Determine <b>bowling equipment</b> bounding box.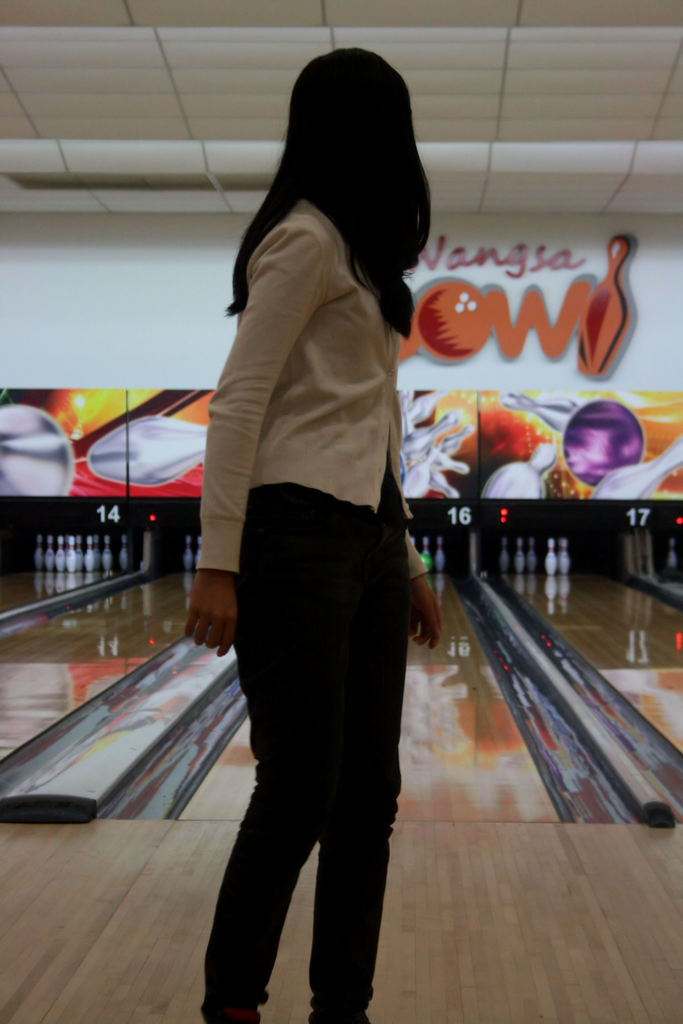
Determined: locate(545, 540, 561, 577).
